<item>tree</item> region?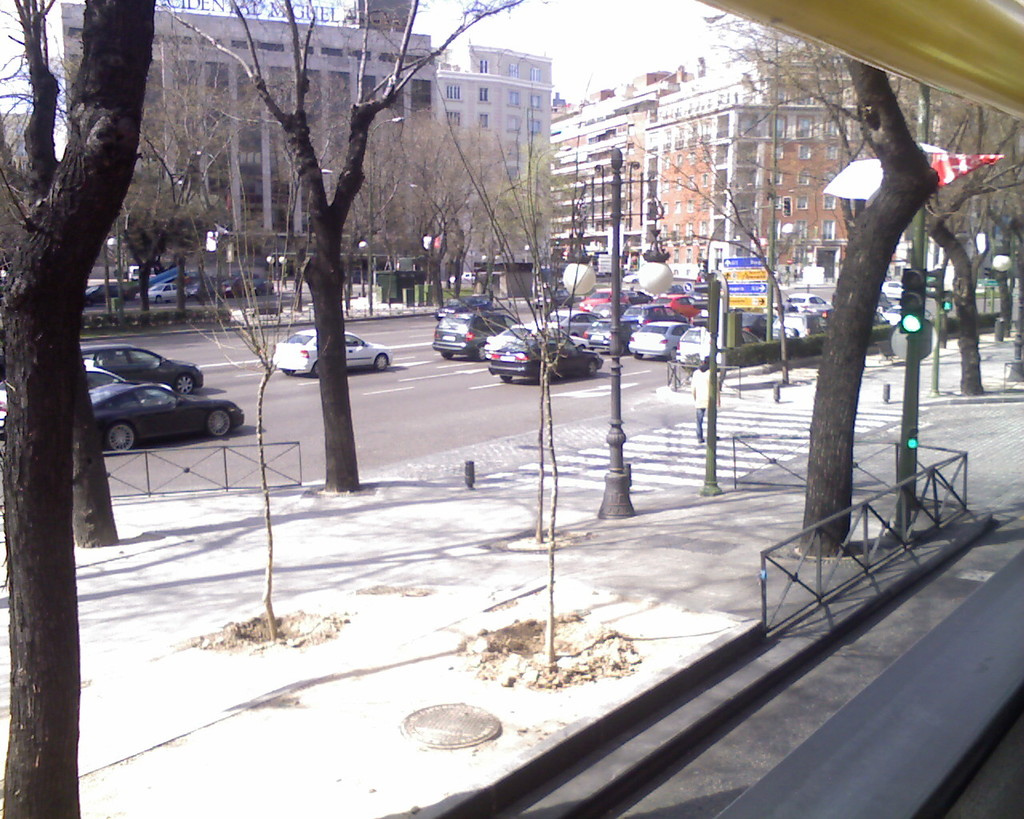
{"x1": 0, "y1": 0, "x2": 157, "y2": 818}
